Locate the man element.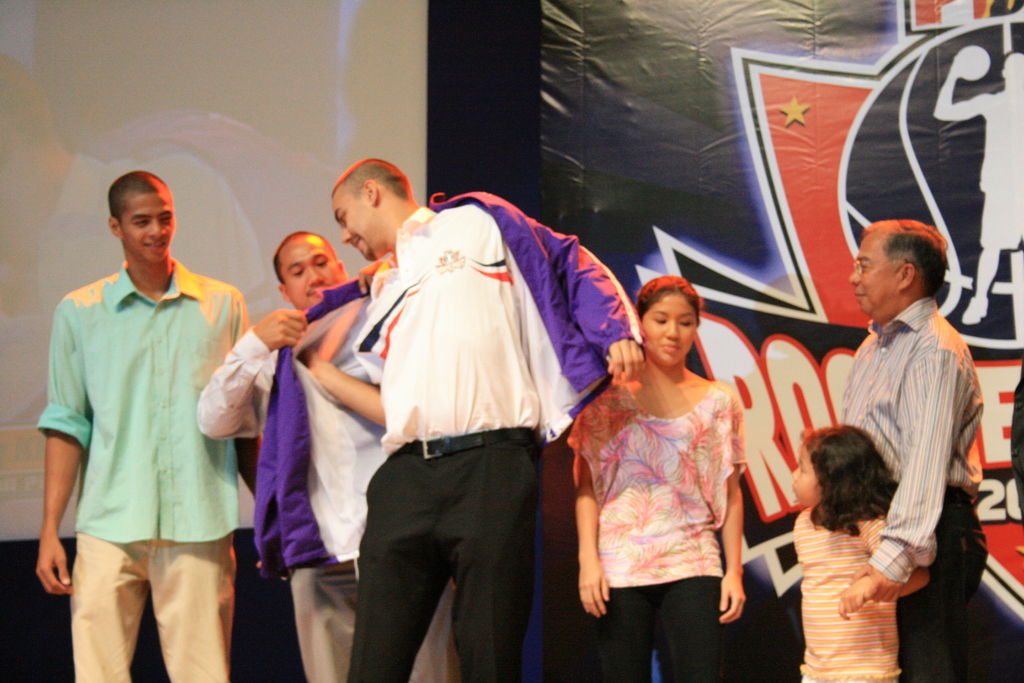
Element bbox: 835:225:991:682.
